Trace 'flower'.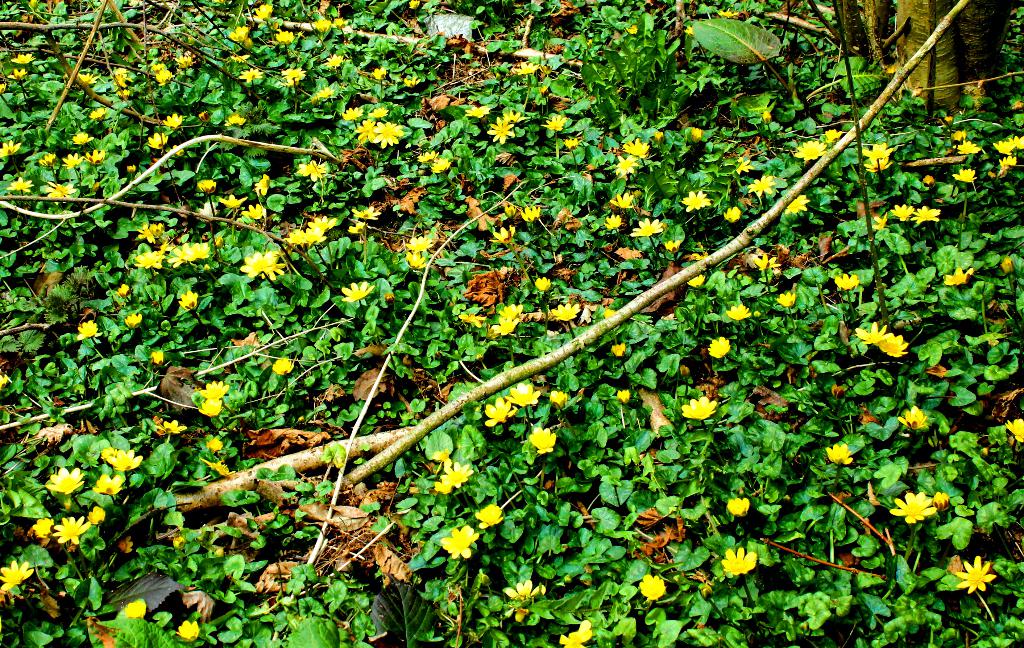
Traced to left=954, top=555, right=998, bottom=592.
